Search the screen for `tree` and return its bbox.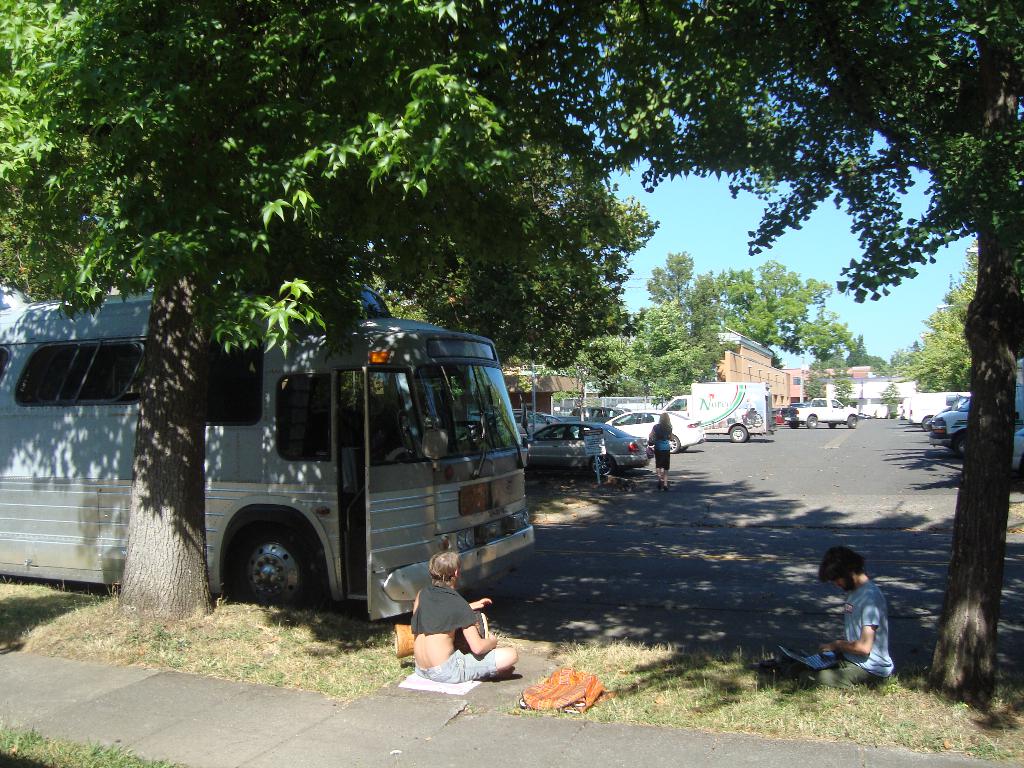
Found: box(646, 252, 694, 309).
